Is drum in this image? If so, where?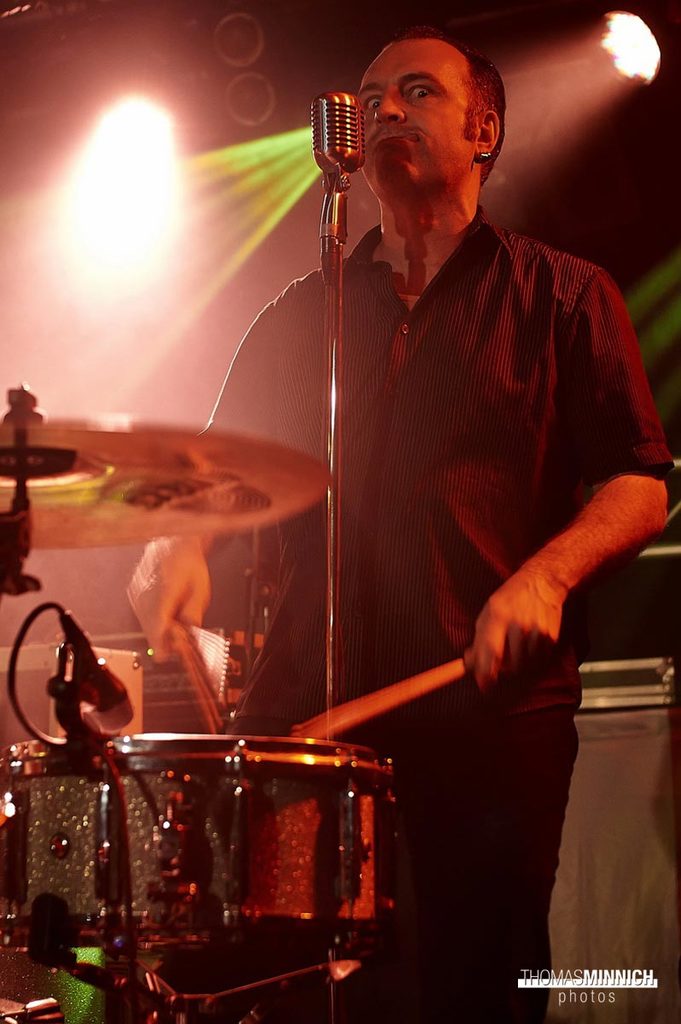
Yes, at l=0, t=736, r=396, b=951.
